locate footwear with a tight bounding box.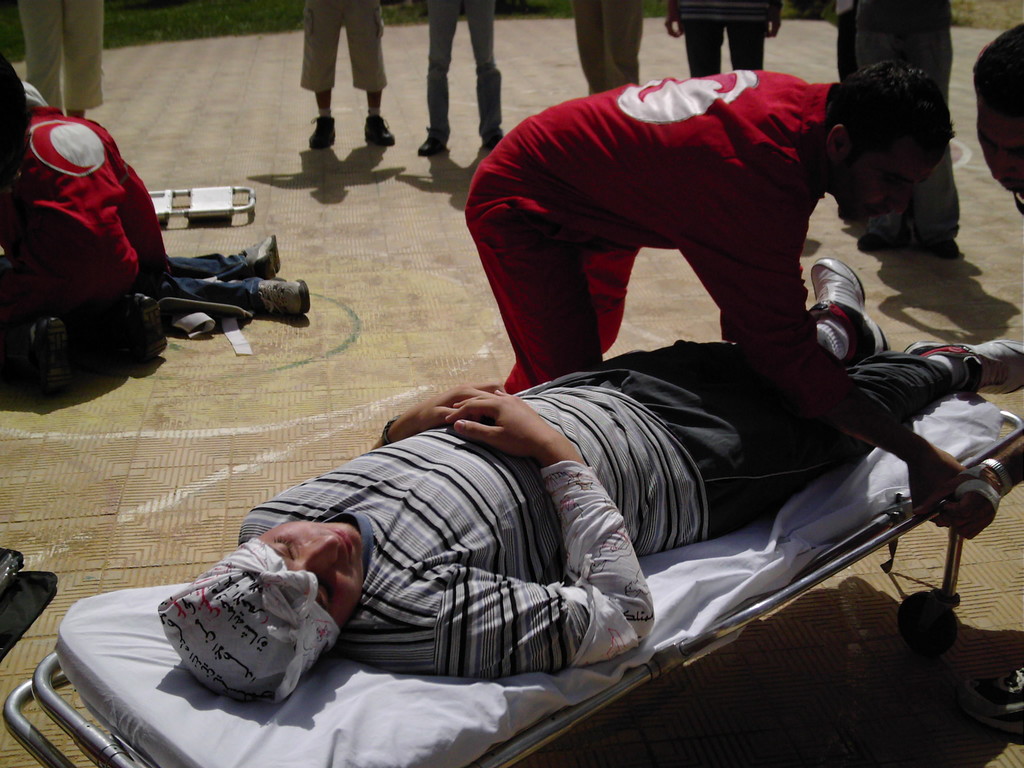
bbox(906, 337, 1023, 397).
